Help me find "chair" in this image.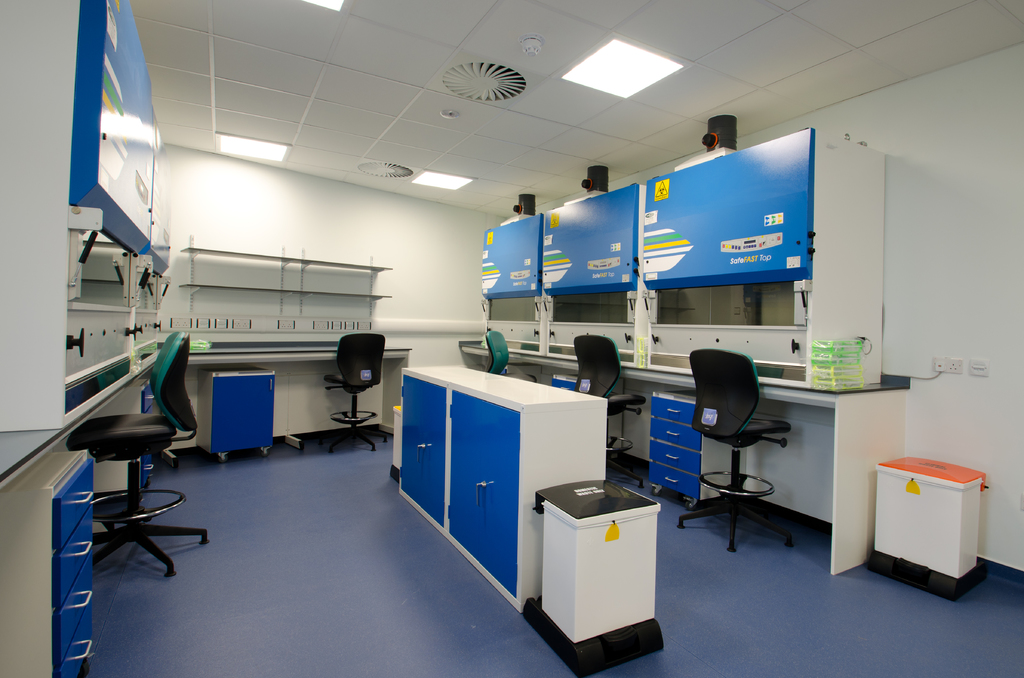
Found it: (left=572, top=335, right=646, bottom=486).
